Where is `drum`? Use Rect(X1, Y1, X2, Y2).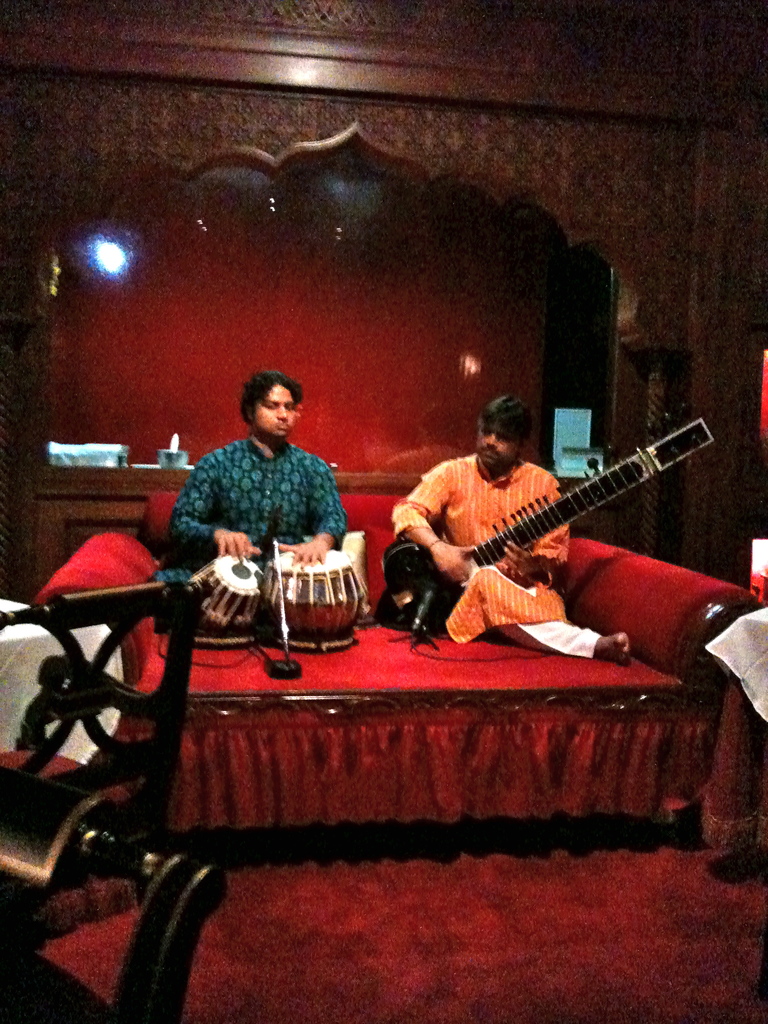
Rect(256, 540, 367, 648).
